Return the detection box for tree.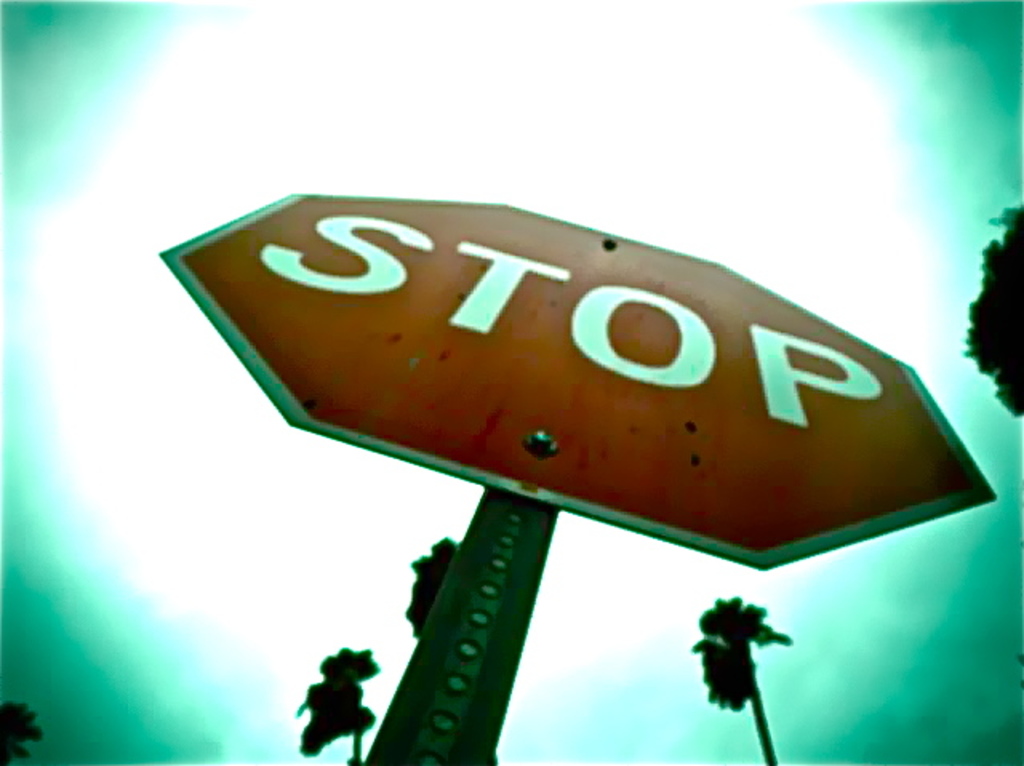
2,694,85,764.
